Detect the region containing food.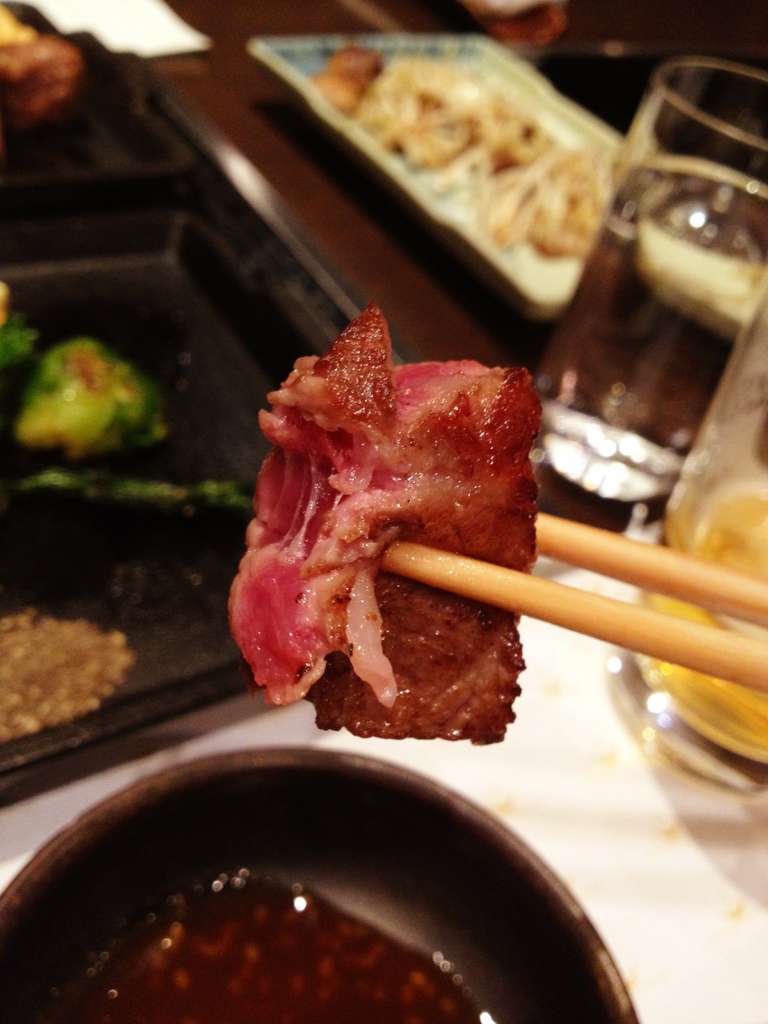
(0,3,85,131).
